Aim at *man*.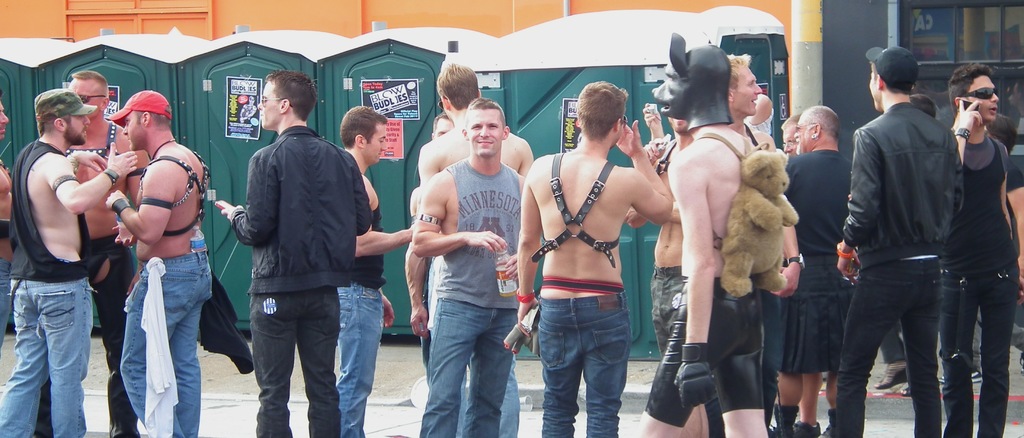
Aimed at [775,104,854,437].
